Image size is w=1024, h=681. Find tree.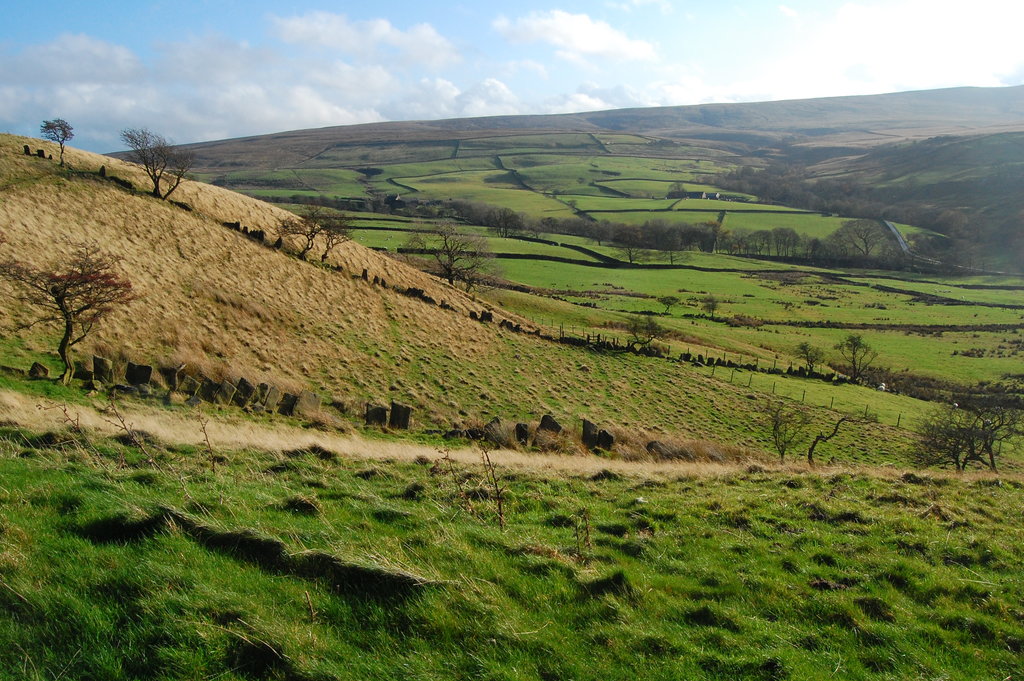
(left=24, top=201, right=136, bottom=381).
